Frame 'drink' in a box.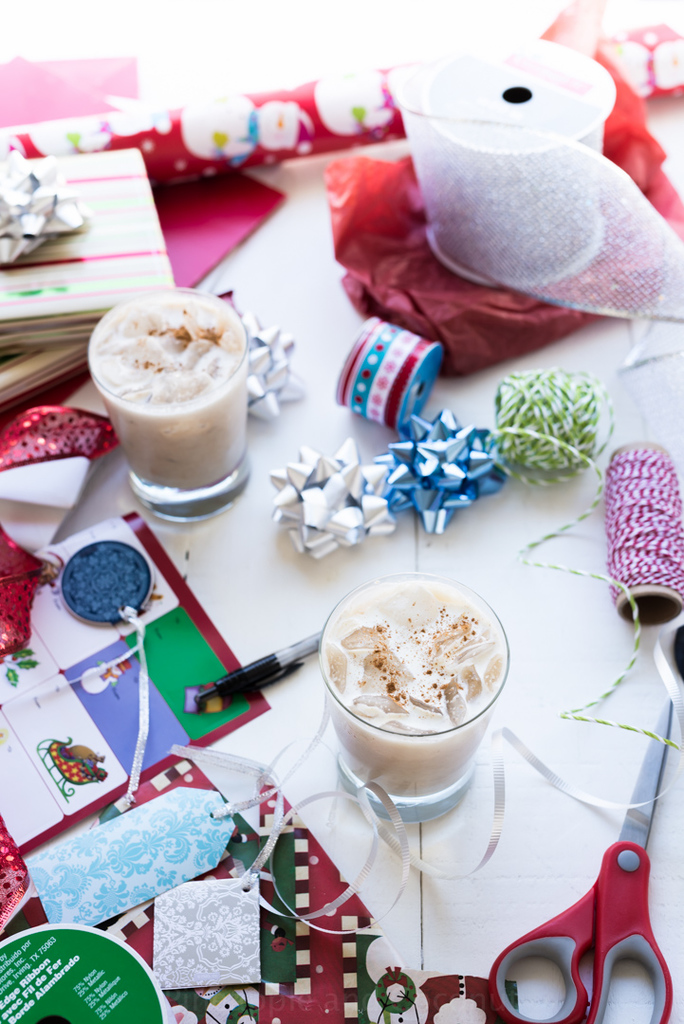
[90,283,250,524].
